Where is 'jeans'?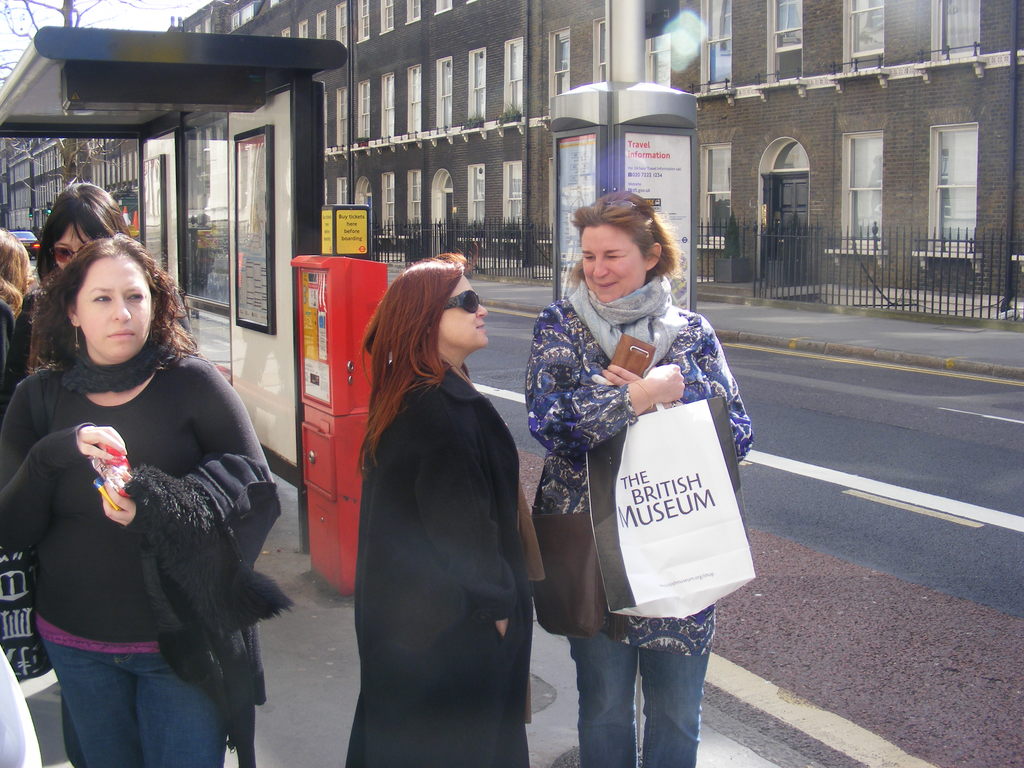
pyautogui.locateOnScreen(555, 613, 722, 767).
